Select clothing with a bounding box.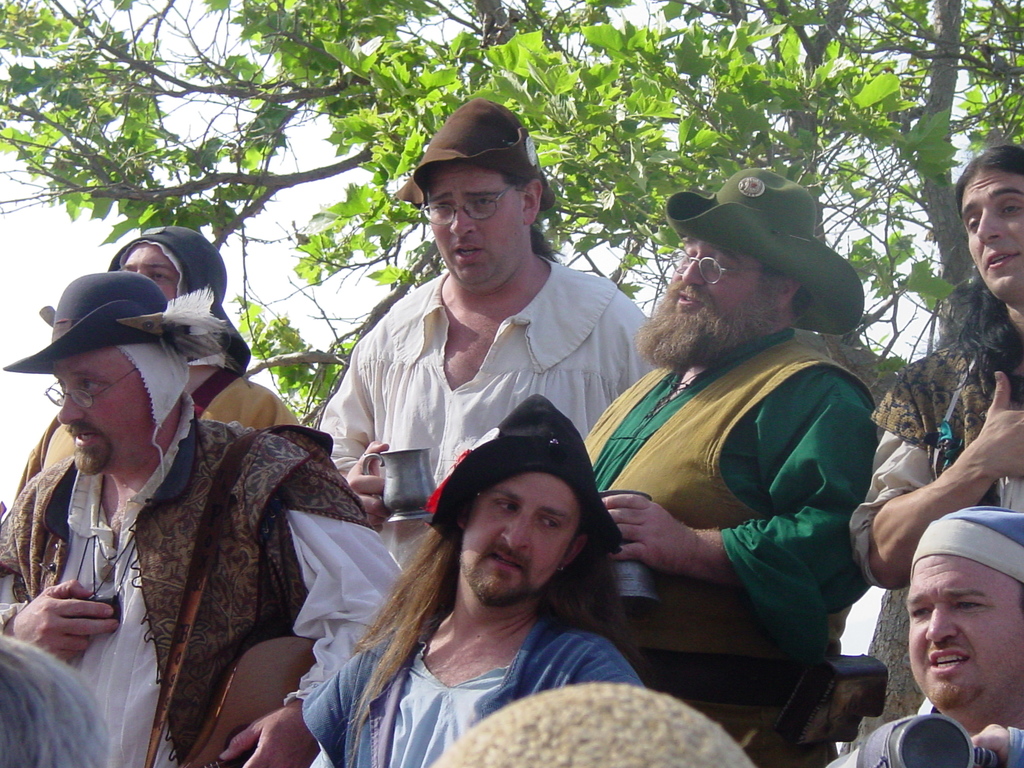
box(848, 316, 1023, 593).
